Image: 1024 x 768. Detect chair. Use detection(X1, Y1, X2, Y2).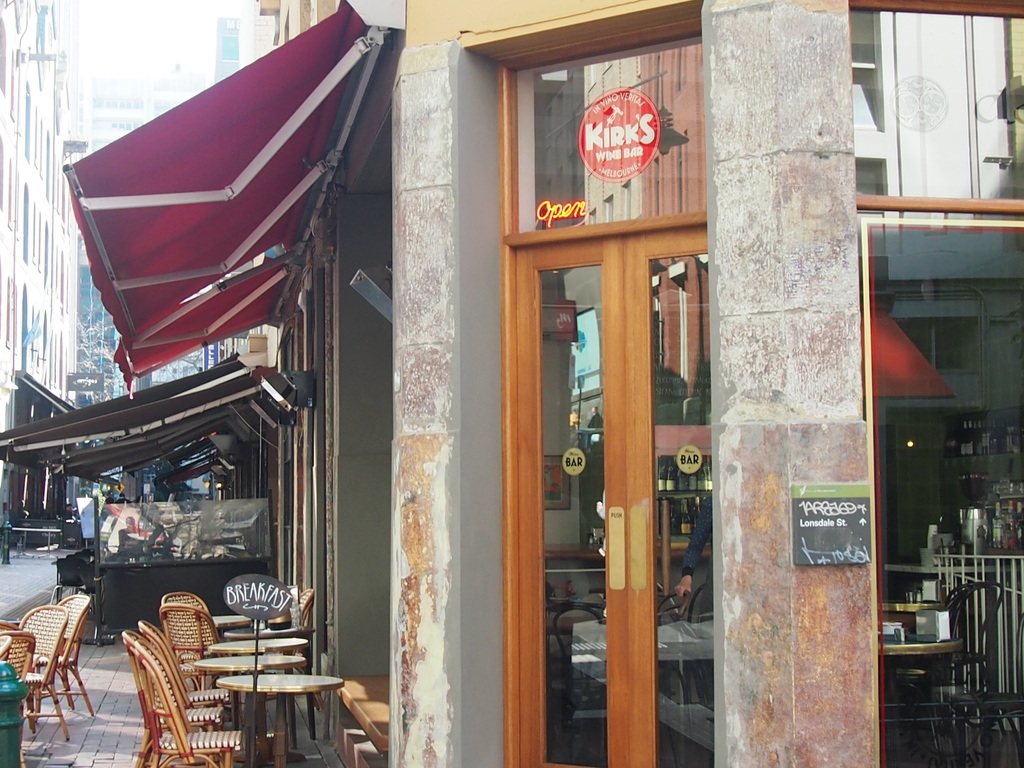
detection(548, 604, 609, 767).
